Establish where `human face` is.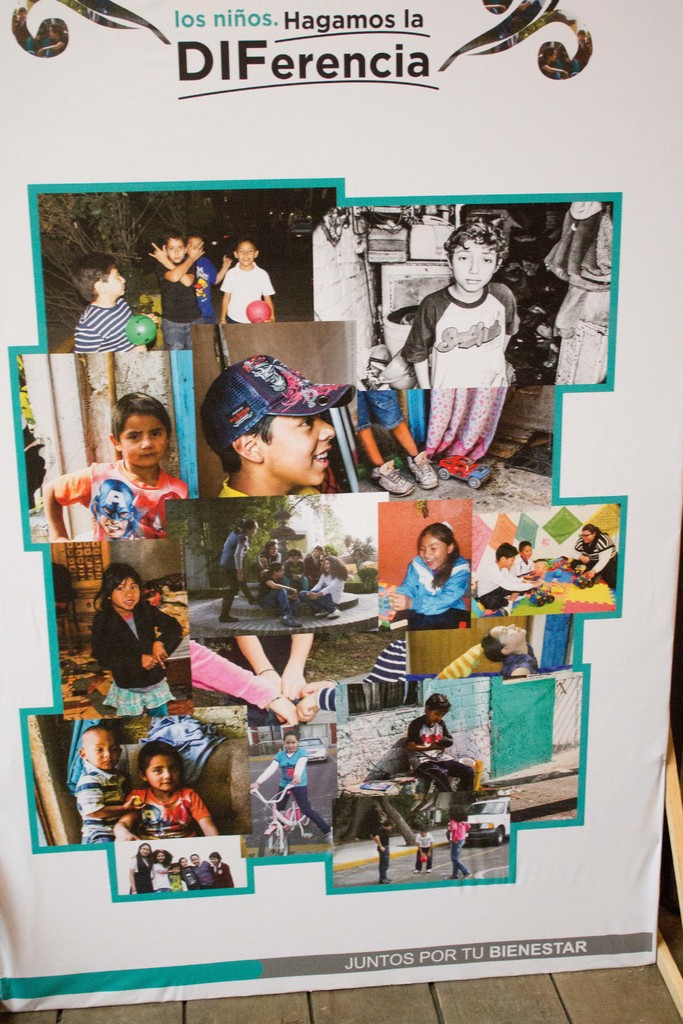
Established at box(190, 236, 204, 248).
